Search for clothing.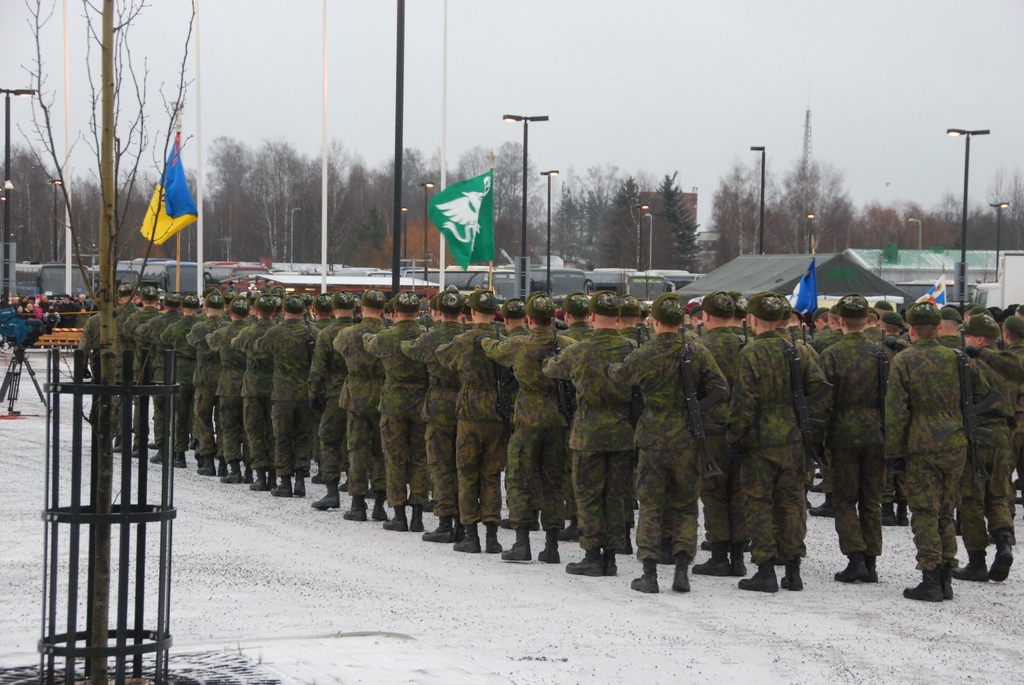
Found at box=[332, 315, 389, 496].
